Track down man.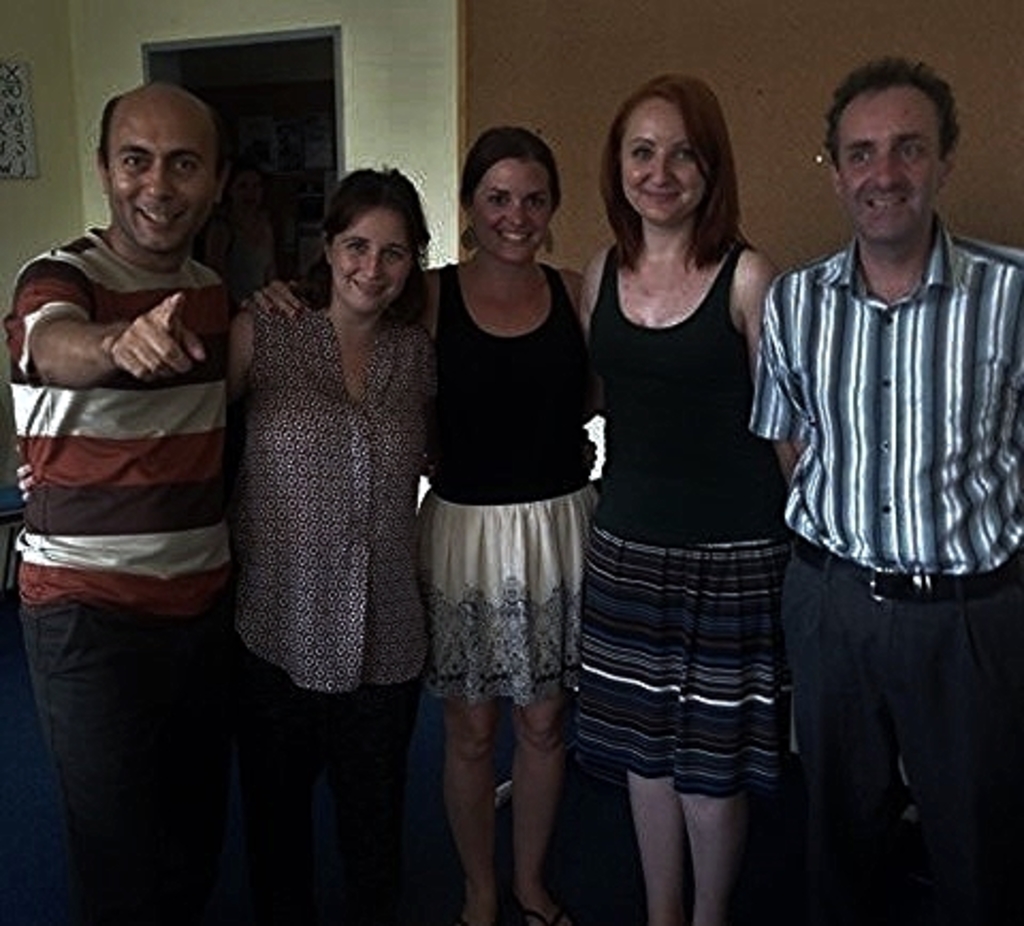
Tracked to <box>749,36,1022,913</box>.
